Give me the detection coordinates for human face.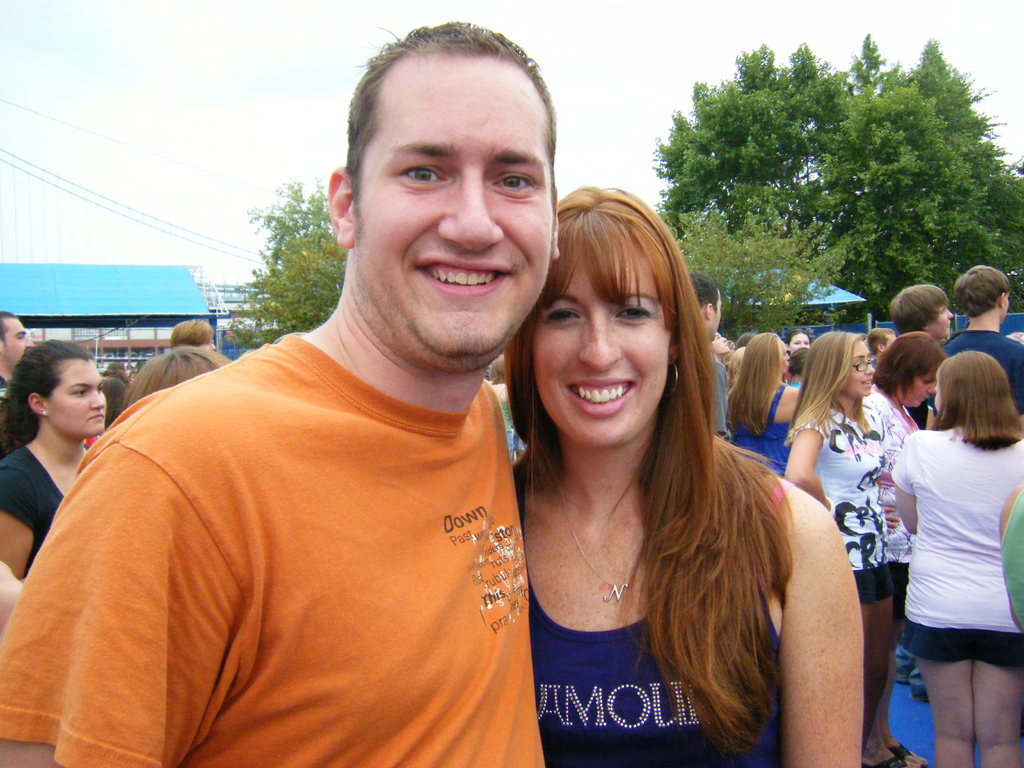
box=[531, 250, 669, 441].
